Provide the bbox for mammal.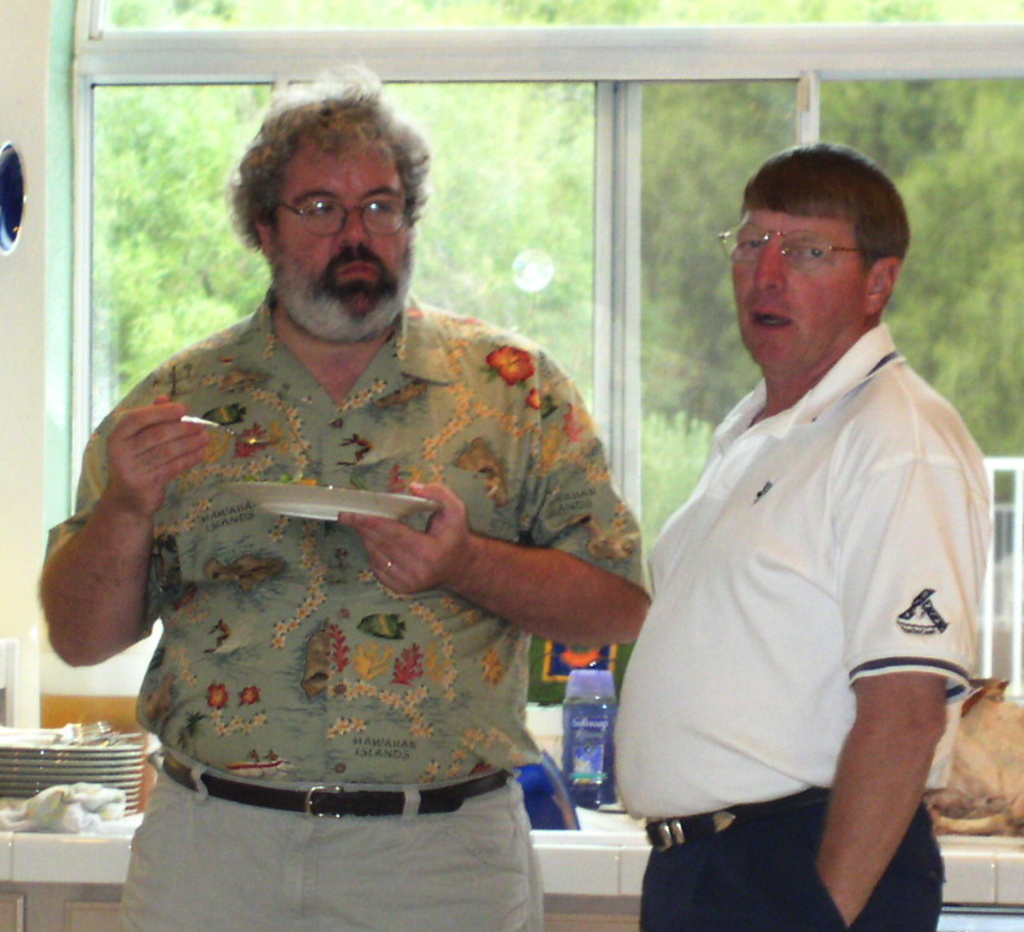
detection(34, 70, 656, 926).
